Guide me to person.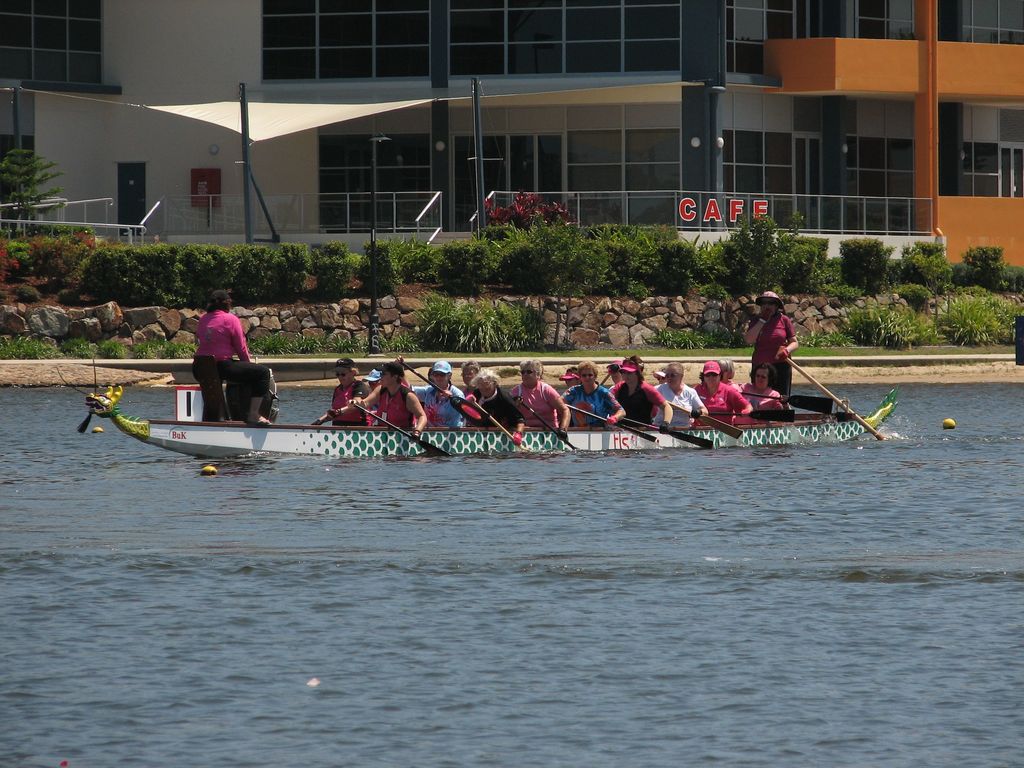
Guidance: [604, 353, 675, 426].
